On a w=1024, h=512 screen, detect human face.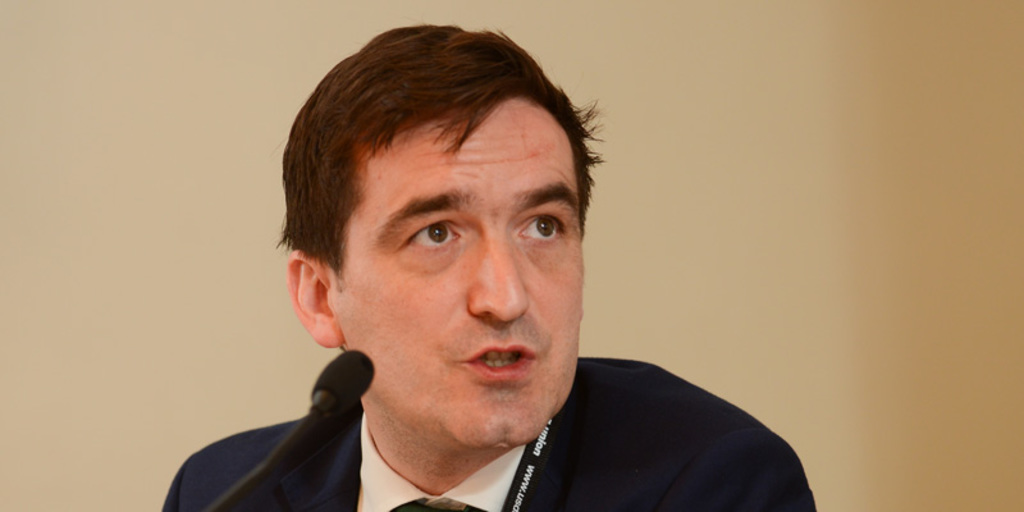
321,102,586,440.
